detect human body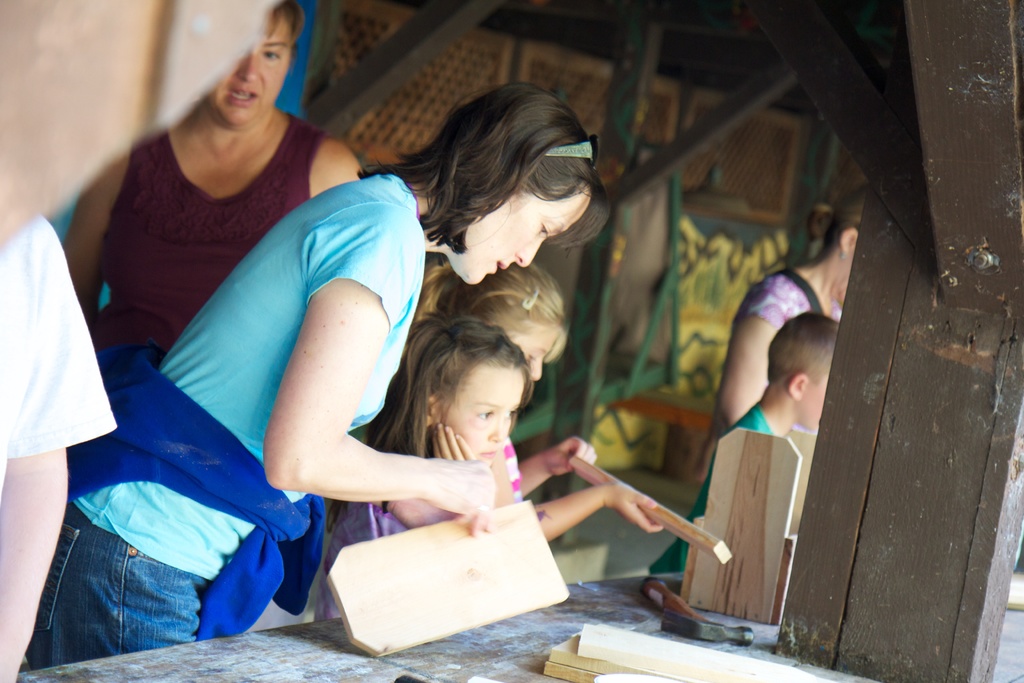
bbox=[717, 267, 847, 420]
